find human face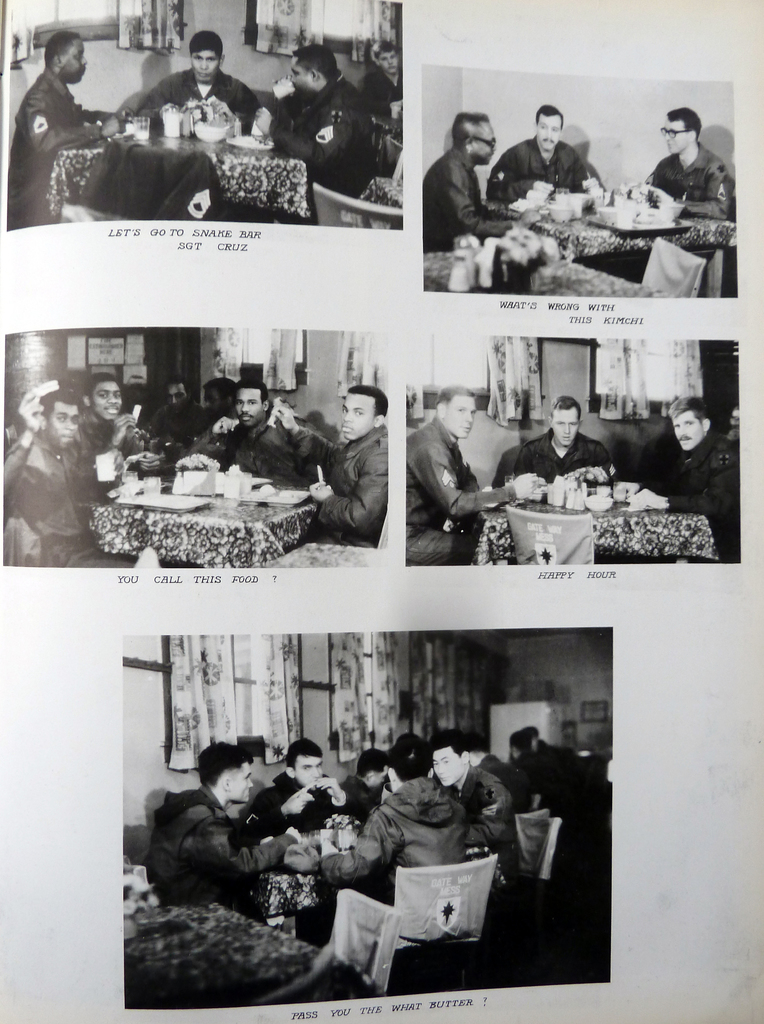
666:122:690:155
